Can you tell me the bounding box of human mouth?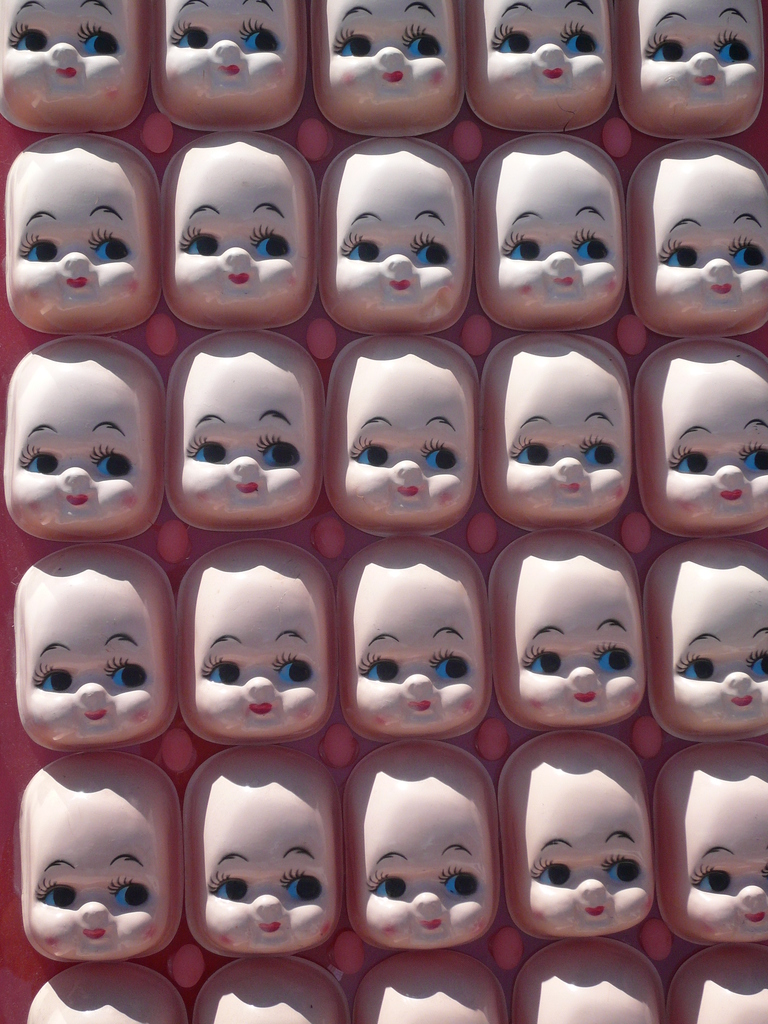
Rect(78, 923, 115, 944).
